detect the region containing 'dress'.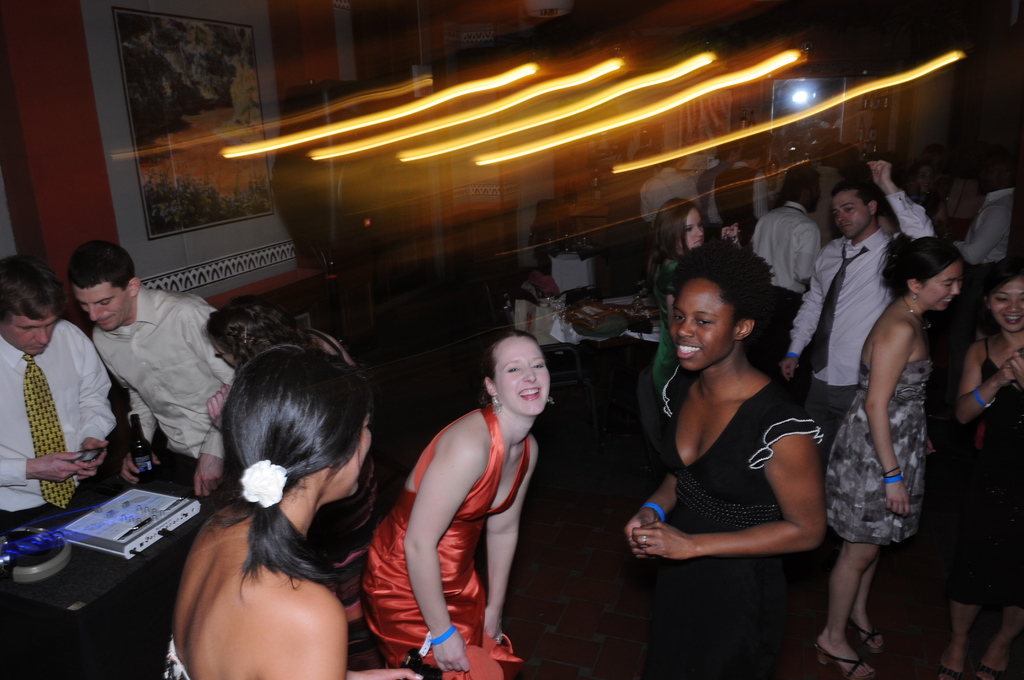
(947, 336, 1023, 607).
